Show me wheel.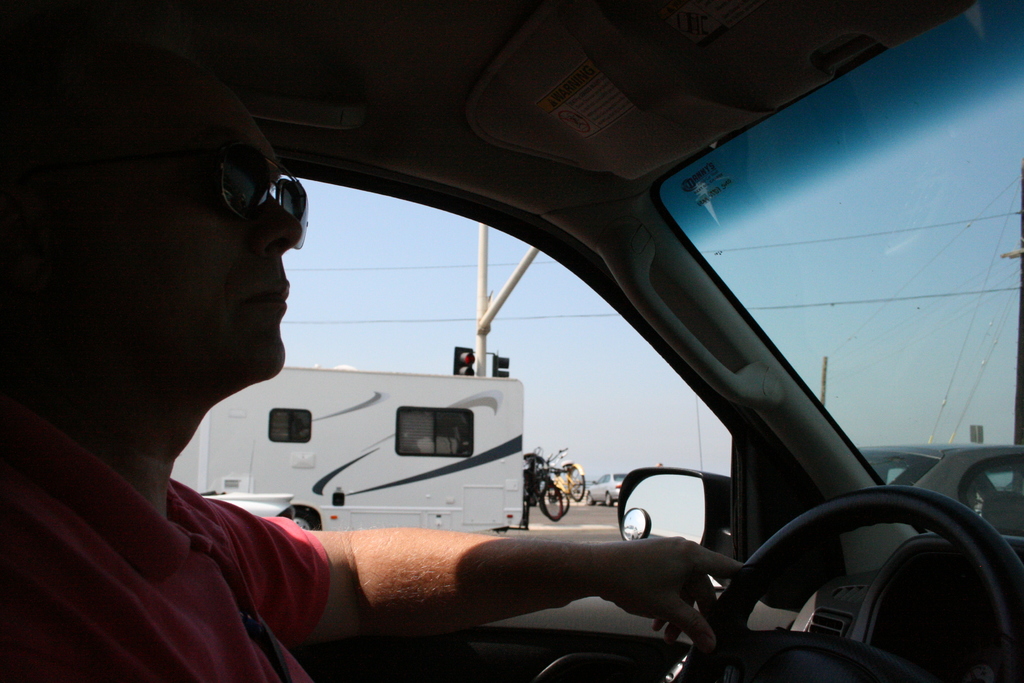
wheel is here: locate(564, 465, 589, 498).
